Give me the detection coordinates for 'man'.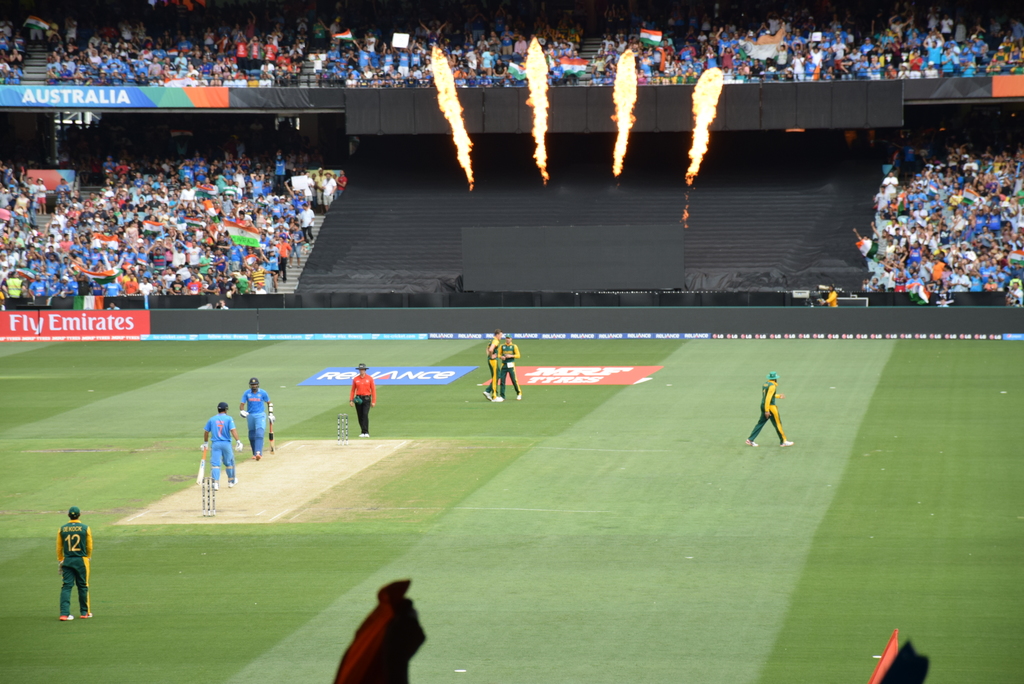
[left=205, top=406, right=241, bottom=490].
